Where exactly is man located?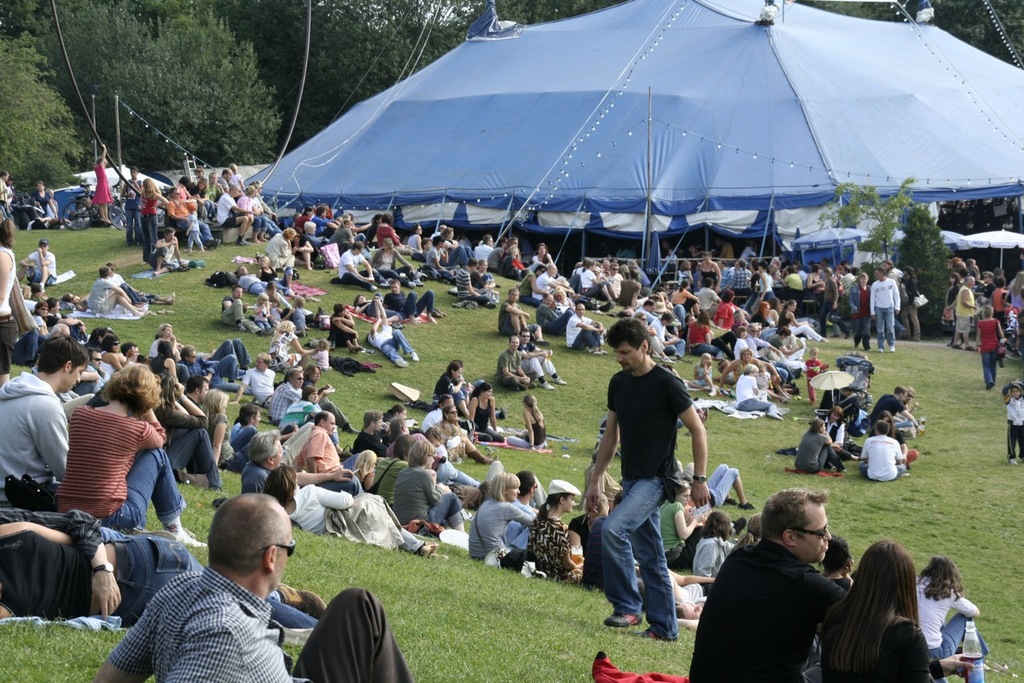
Its bounding box is x1=305, y1=365, x2=333, y2=400.
